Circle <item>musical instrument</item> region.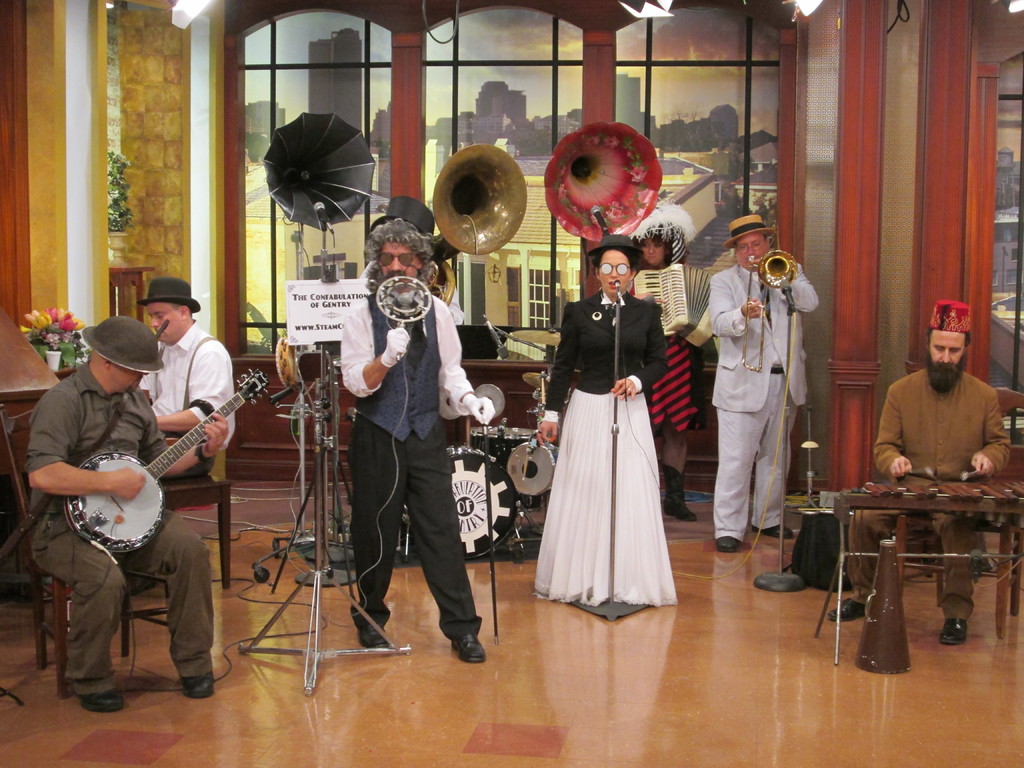
Region: BBox(525, 372, 551, 392).
